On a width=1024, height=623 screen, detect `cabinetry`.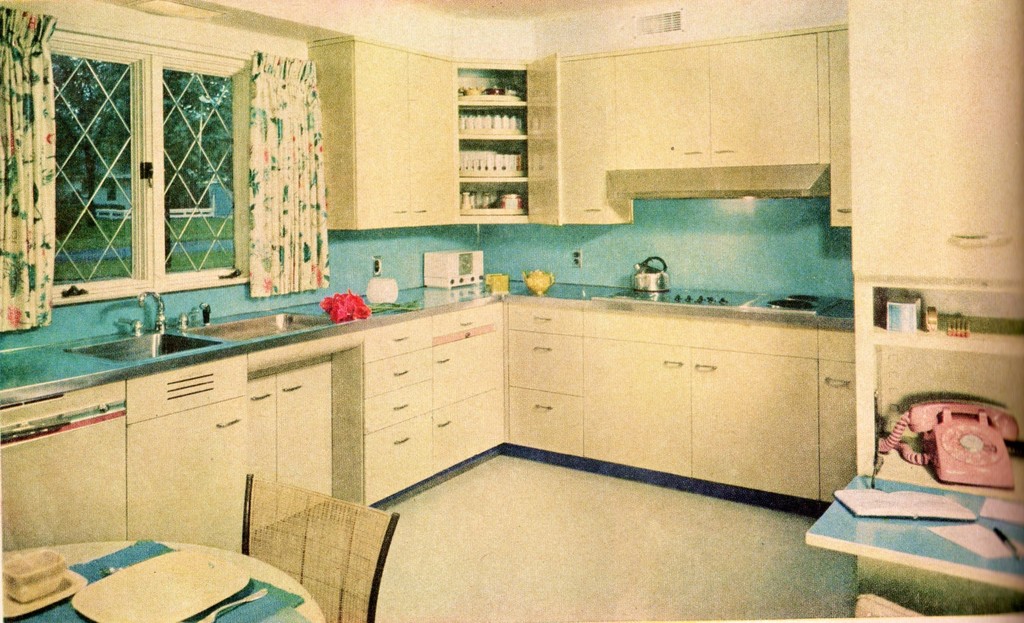
bbox(307, 32, 453, 232).
